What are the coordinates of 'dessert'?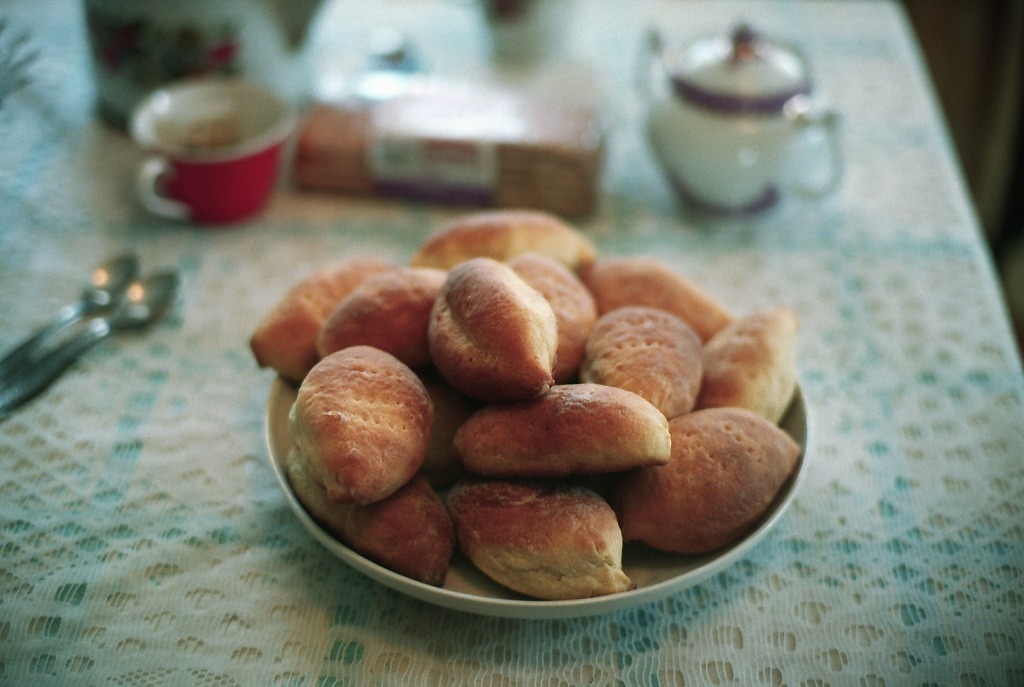
[left=623, top=405, right=801, bottom=546].
